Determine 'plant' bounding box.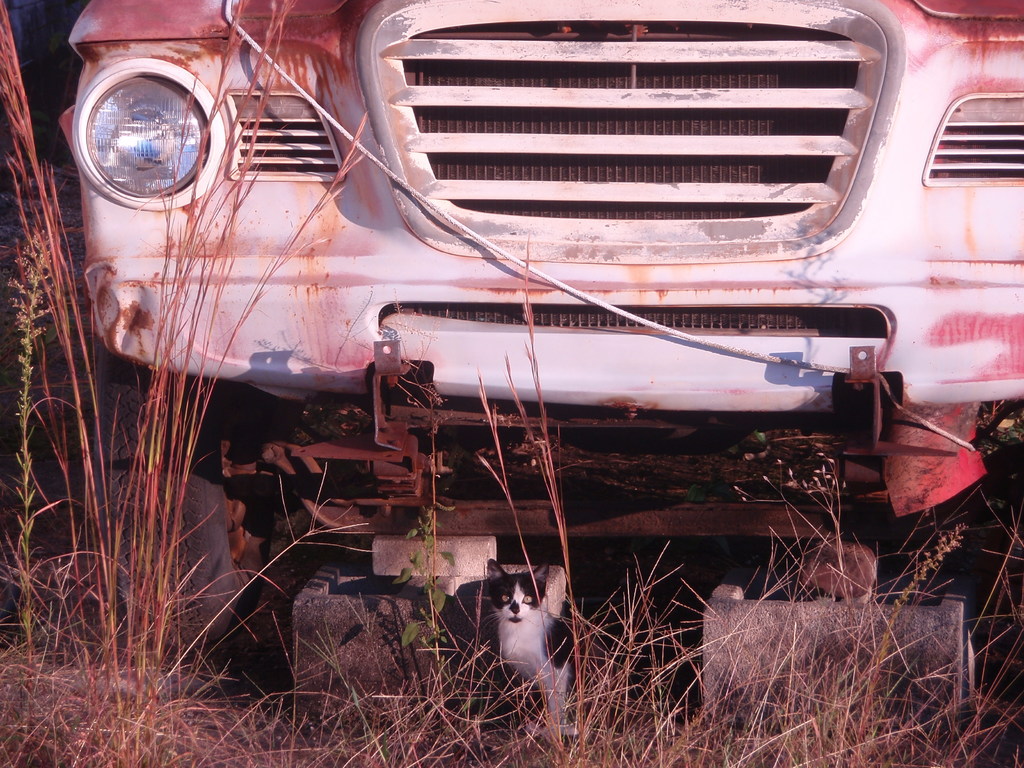
Determined: region(10, 223, 72, 694).
